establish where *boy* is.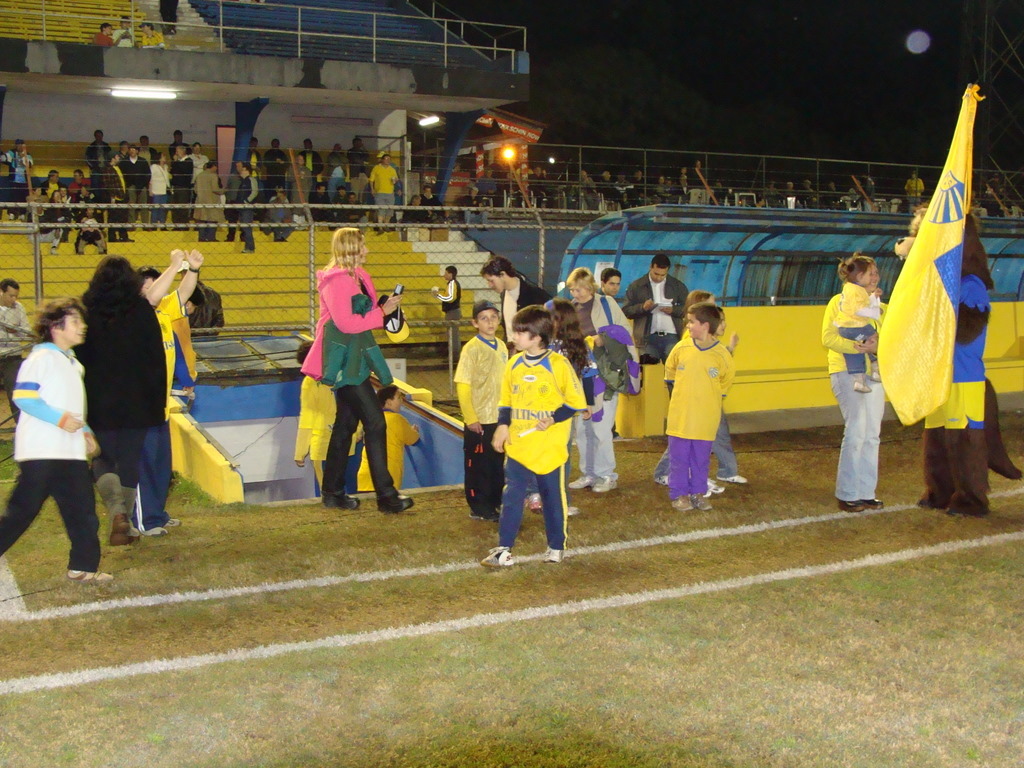
Established at 662, 306, 732, 517.
